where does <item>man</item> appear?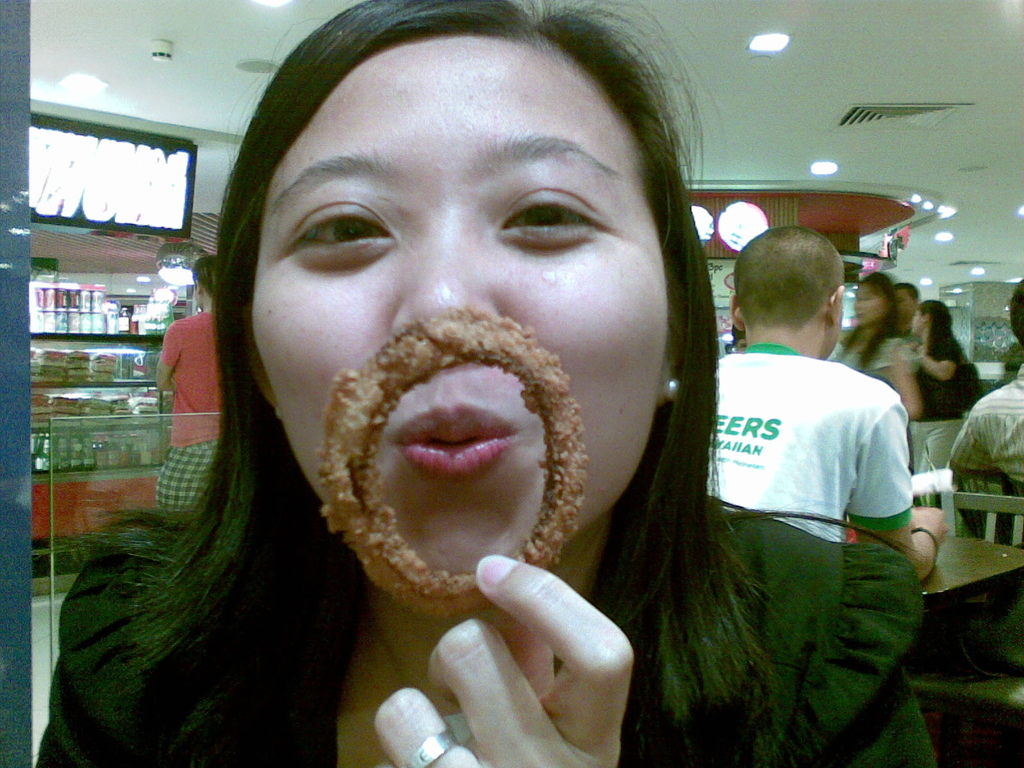
Appears at [x1=890, y1=284, x2=920, y2=333].
